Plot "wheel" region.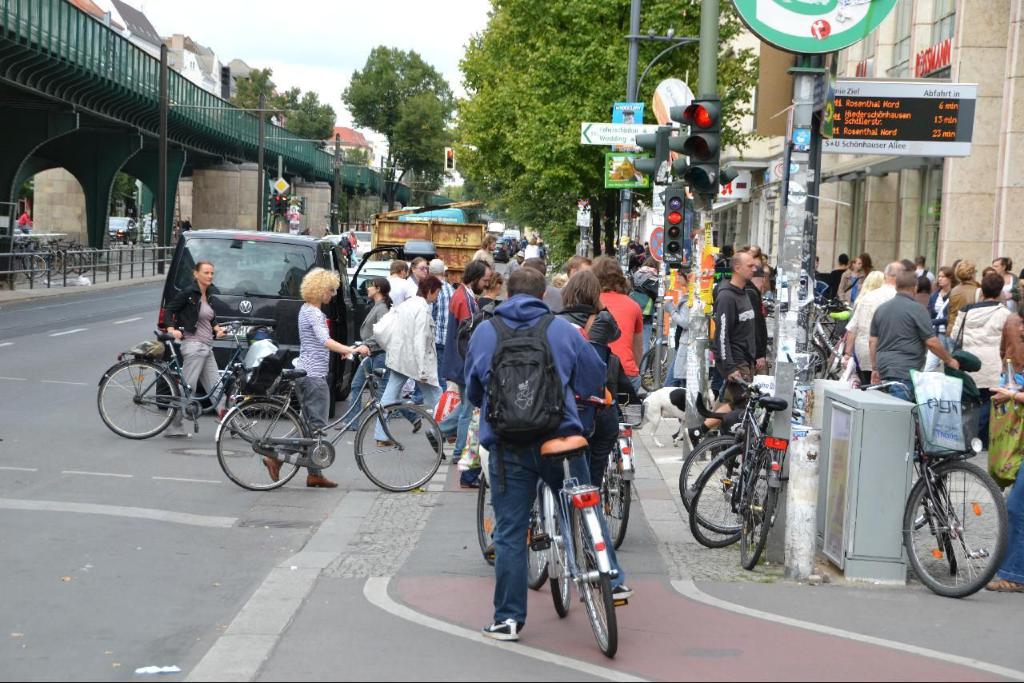
Plotted at [x1=690, y1=455, x2=770, y2=549].
